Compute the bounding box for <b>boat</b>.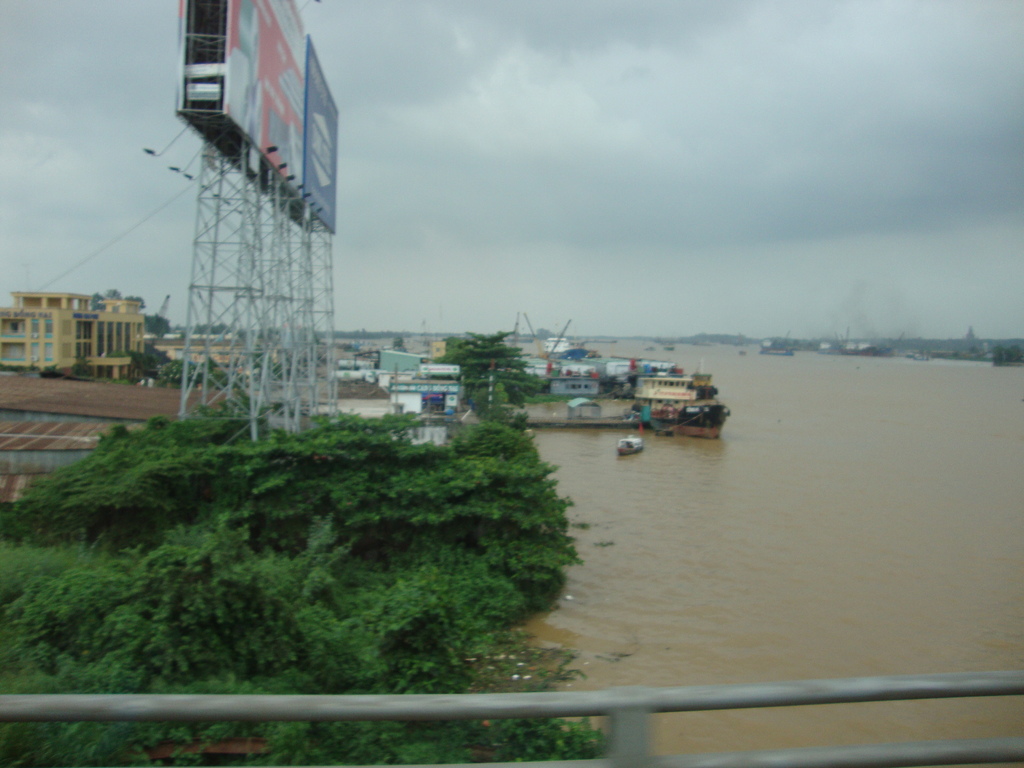
select_region(644, 372, 742, 454).
